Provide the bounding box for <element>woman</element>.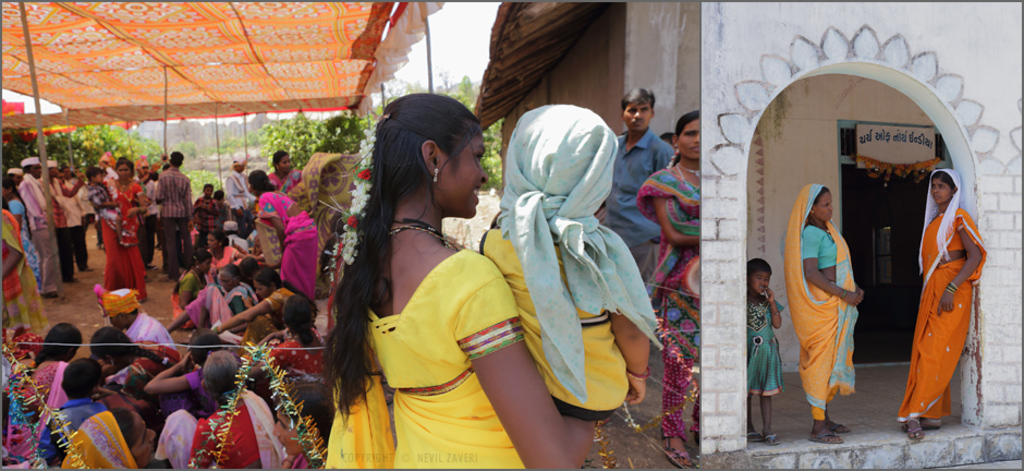
<box>96,160,144,303</box>.
